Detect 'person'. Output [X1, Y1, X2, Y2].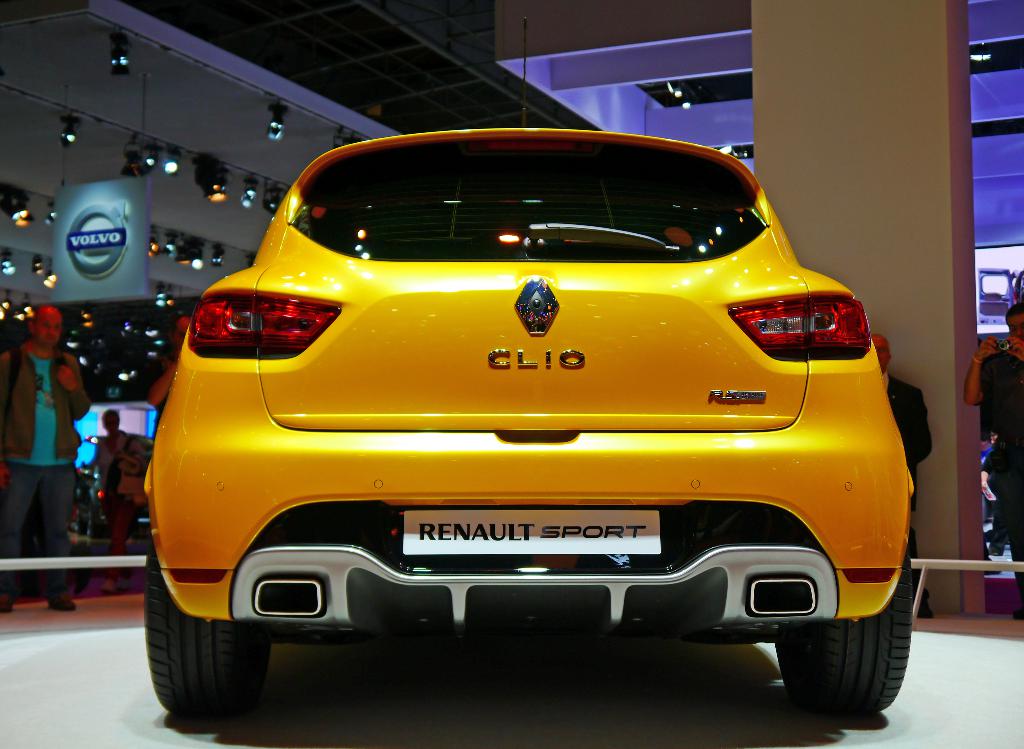
[95, 408, 143, 595].
